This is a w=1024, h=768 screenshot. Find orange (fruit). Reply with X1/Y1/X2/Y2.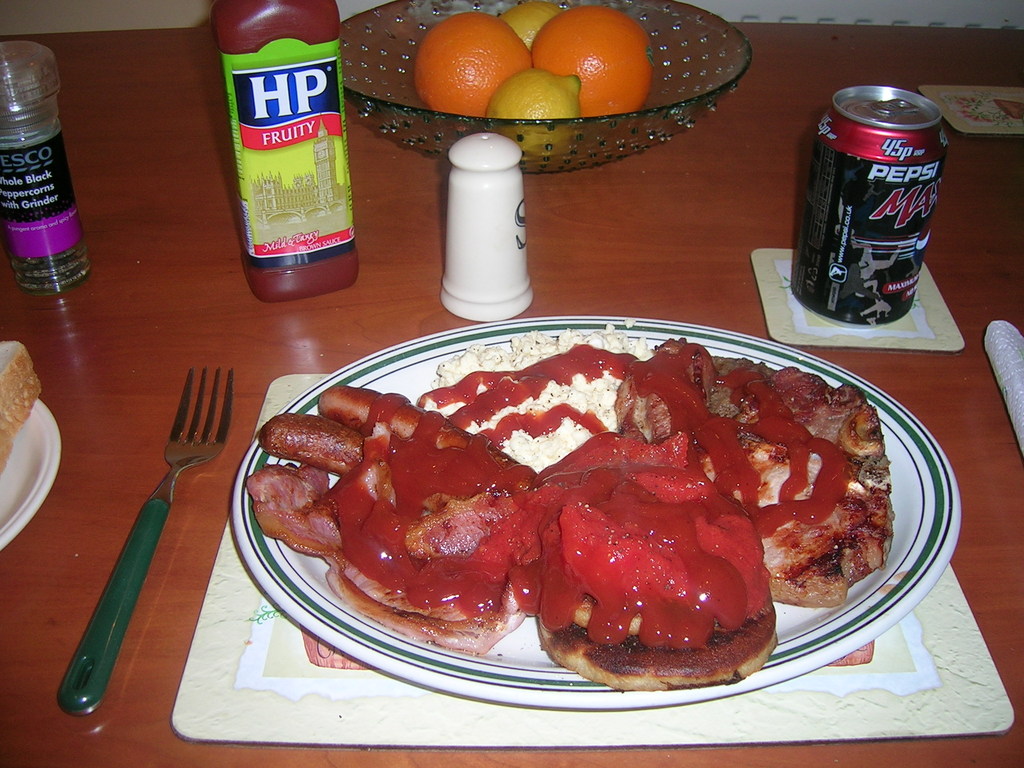
419/12/529/118.
